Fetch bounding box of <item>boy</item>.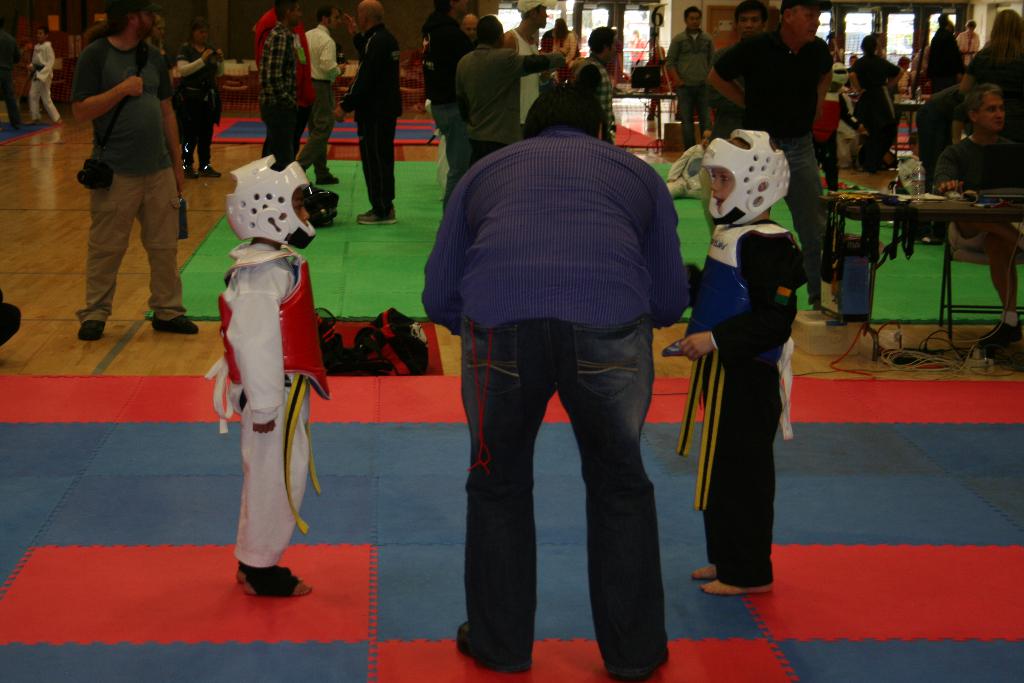
Bbox: x1=668, y1=126, x2=710, y2=202.
